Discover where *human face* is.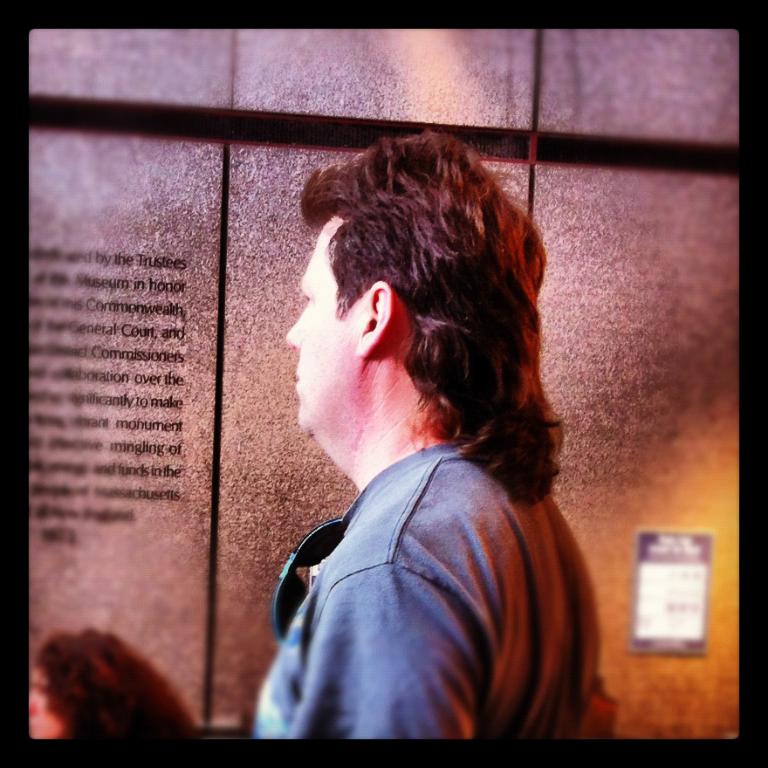
Discovered at {"x1": 291, "y1": 214, "x2": 364, "y2": 426}.
